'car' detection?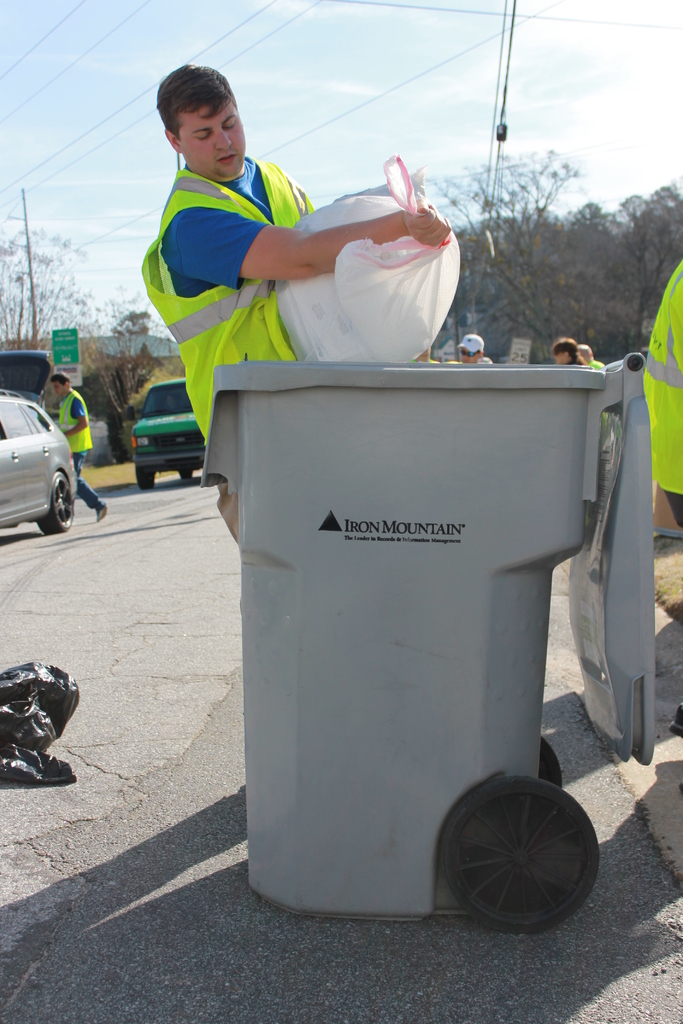
128, 383, 207, 491
